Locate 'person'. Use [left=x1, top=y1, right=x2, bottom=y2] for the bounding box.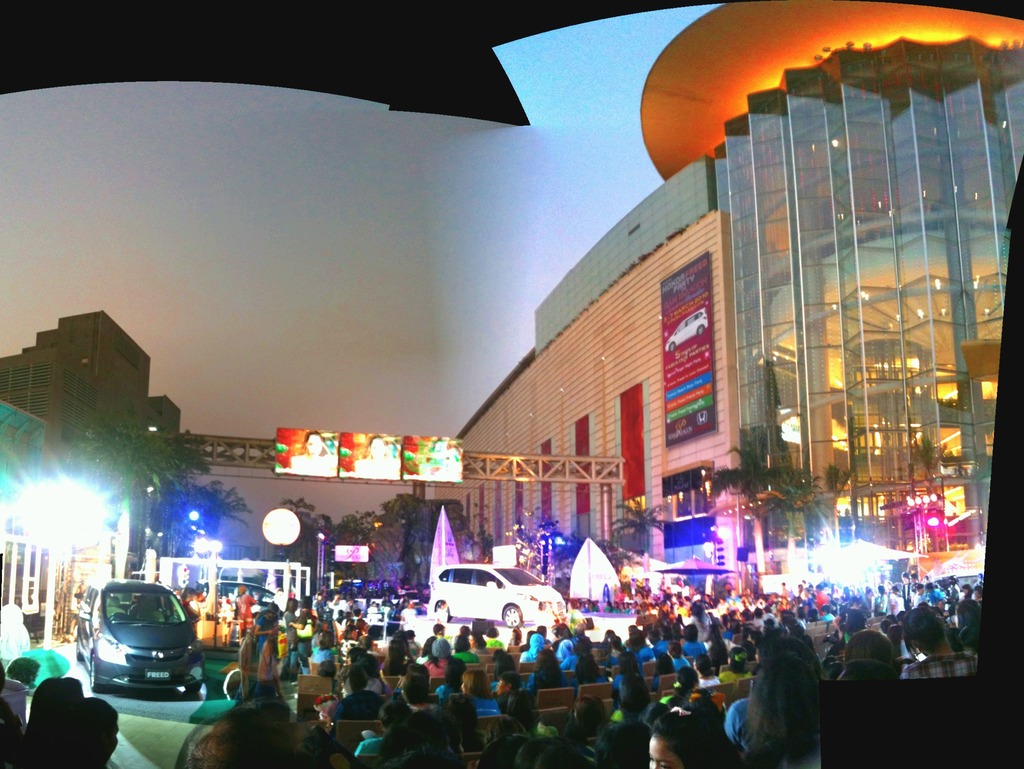
[left=902, top=609, right=979, bottom=682].
